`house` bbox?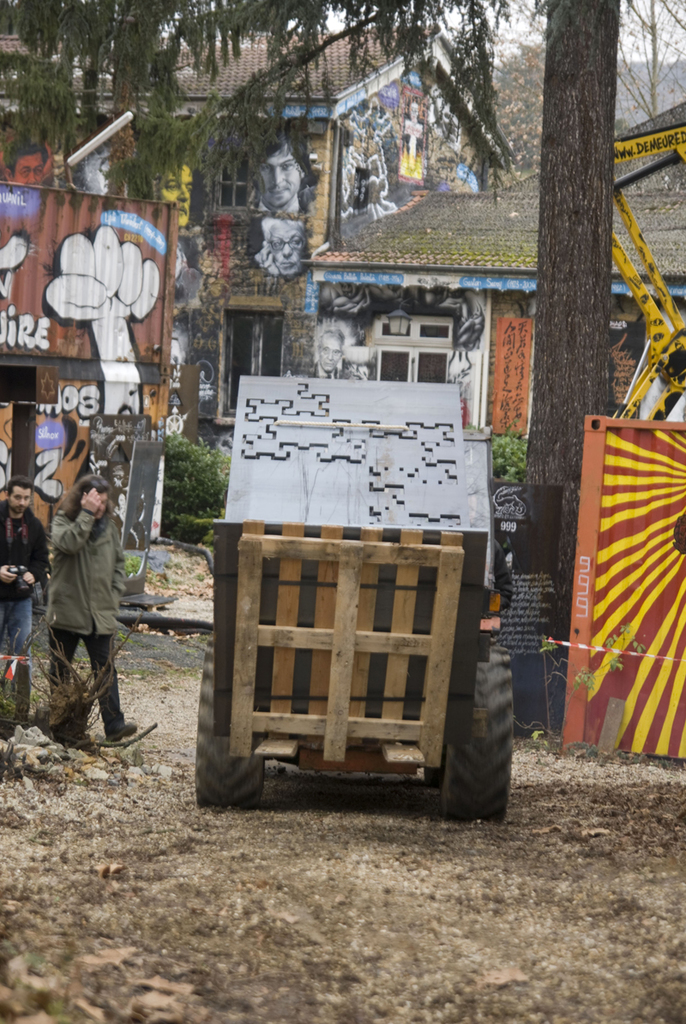
locate(0, 12, 505, 456)
